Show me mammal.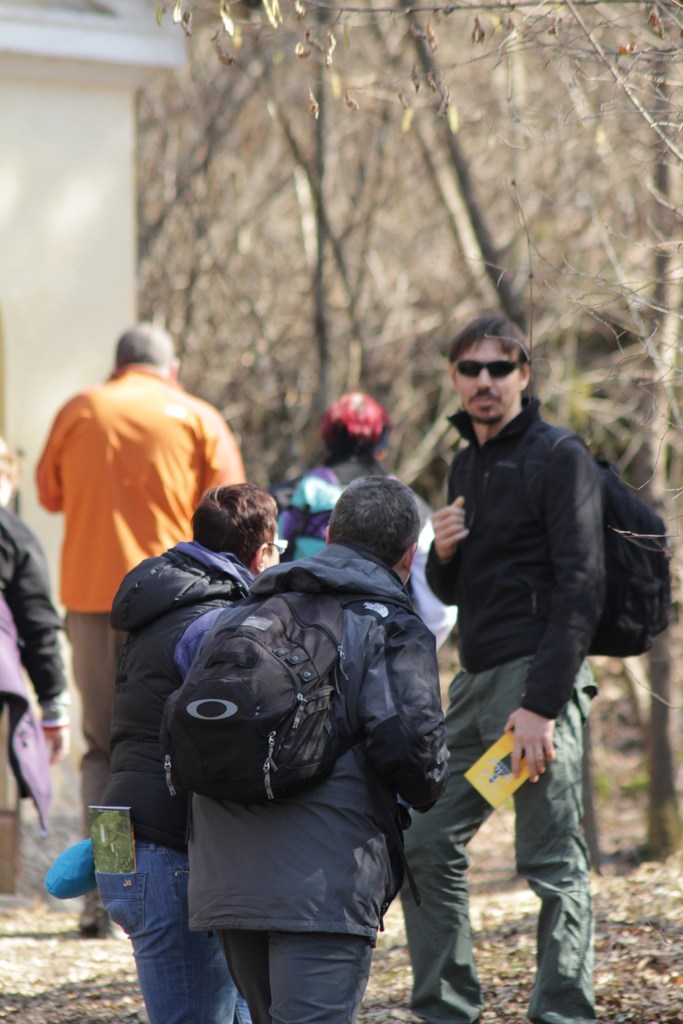
mammal is here: (left=0, top=428, right=74, bottom=892).
